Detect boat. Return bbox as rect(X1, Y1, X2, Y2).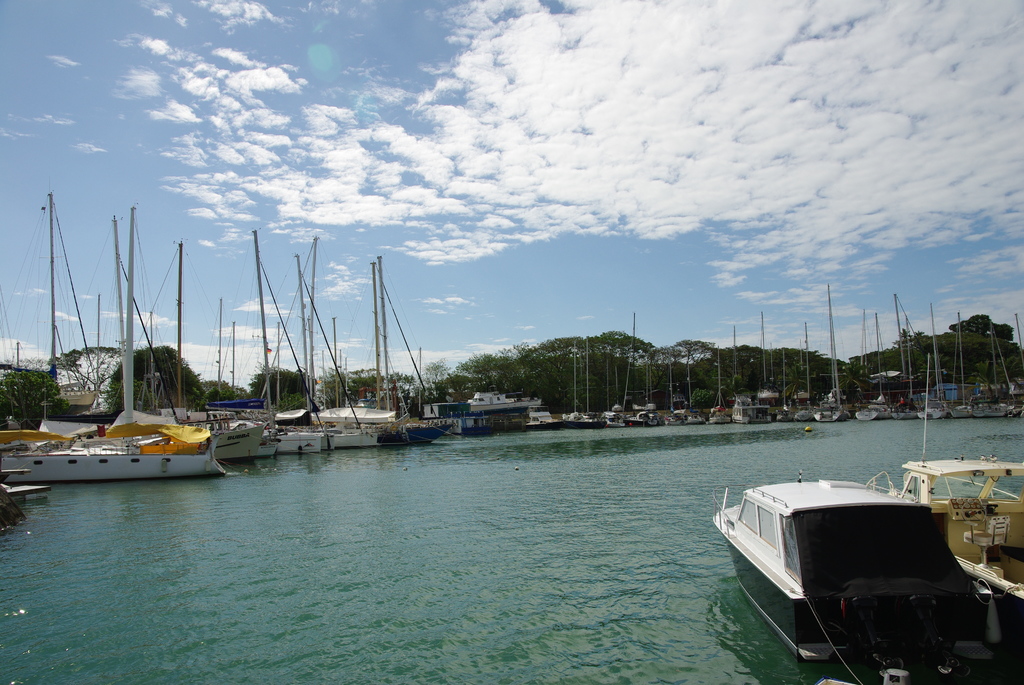
rect(422, 399, 511, 439).
